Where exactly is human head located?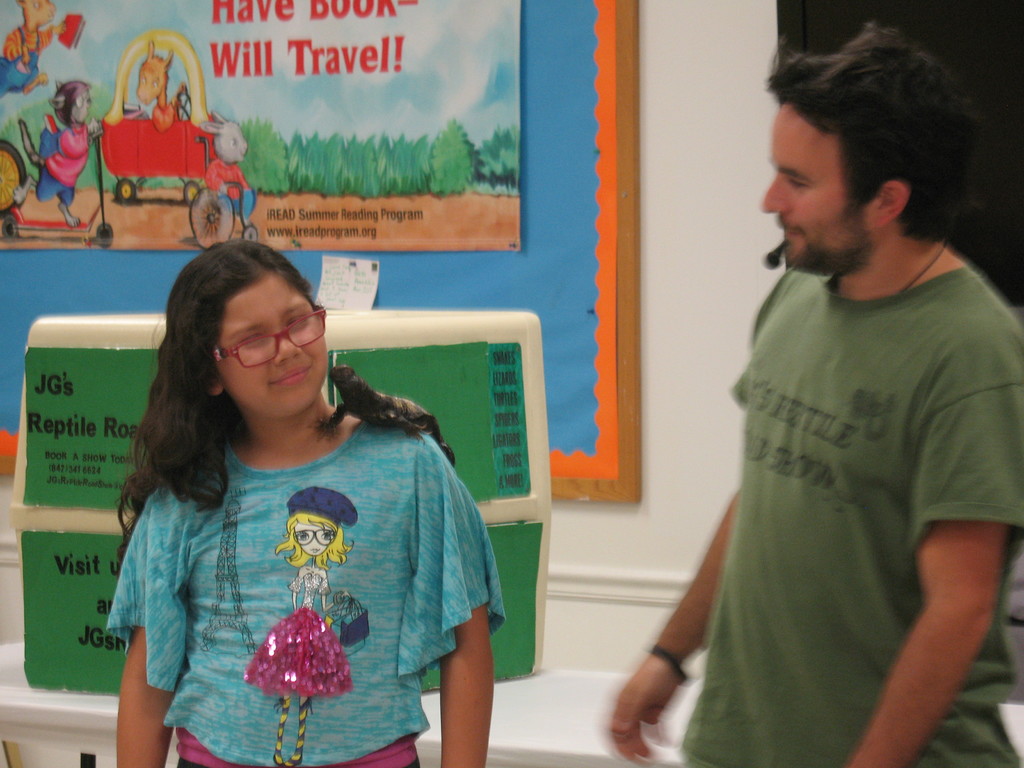
Its bounding box is locate(275, 490, 360, 573).
